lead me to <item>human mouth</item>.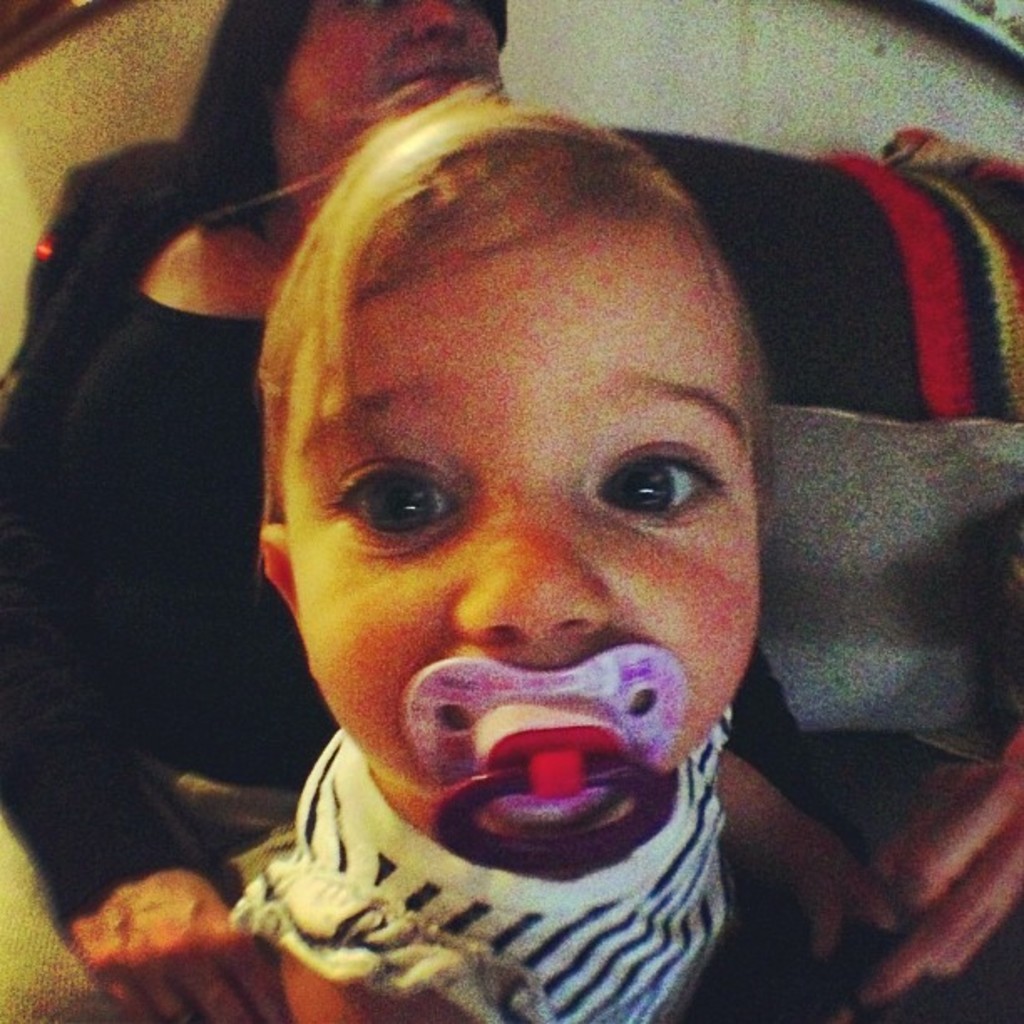
Lead to (410,65,465,87).
